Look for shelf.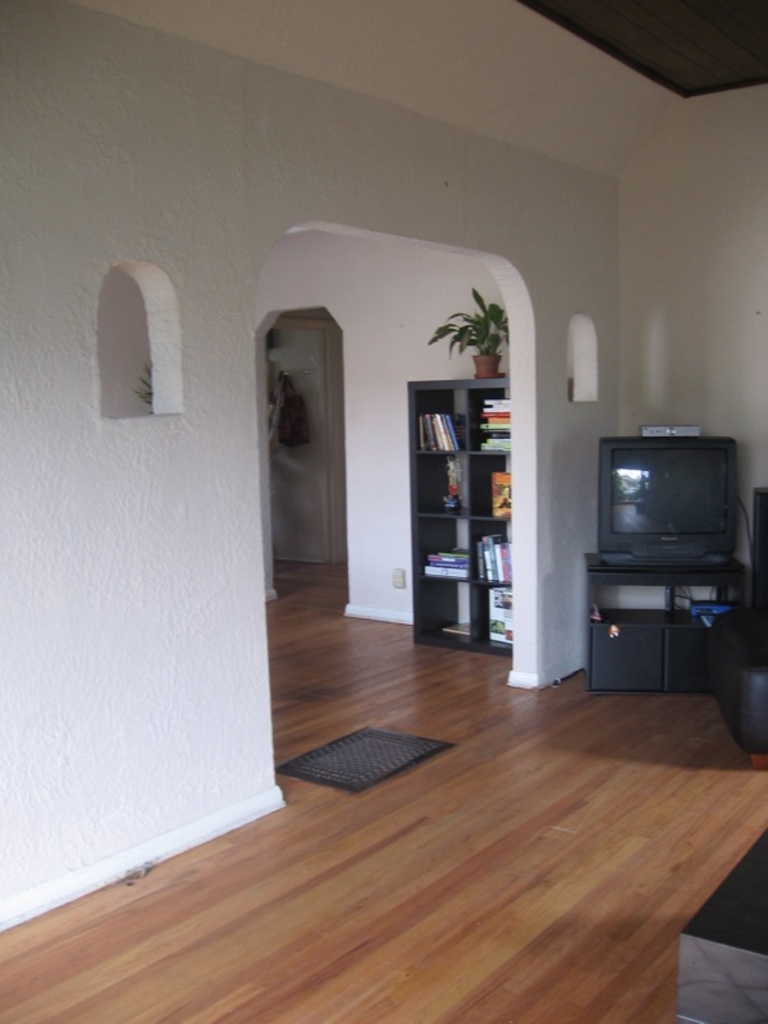
Found: (left=410, top=357, right=544, bottom=634).
